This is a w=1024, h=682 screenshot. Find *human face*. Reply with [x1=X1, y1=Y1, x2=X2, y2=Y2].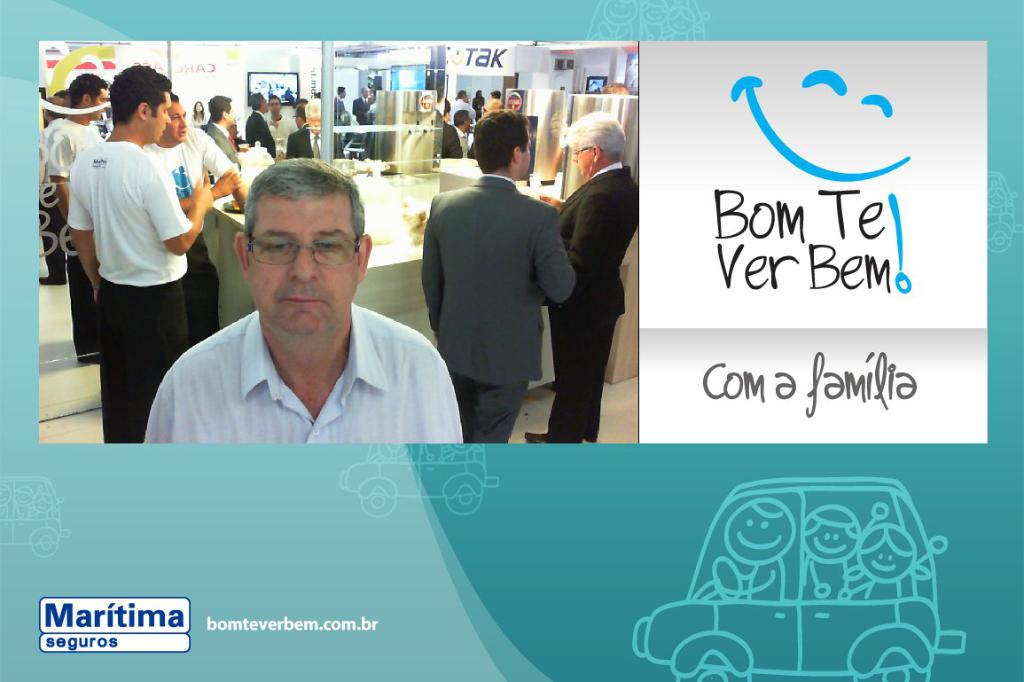
[x1=267, y1=97, x2=282, y2=113].
